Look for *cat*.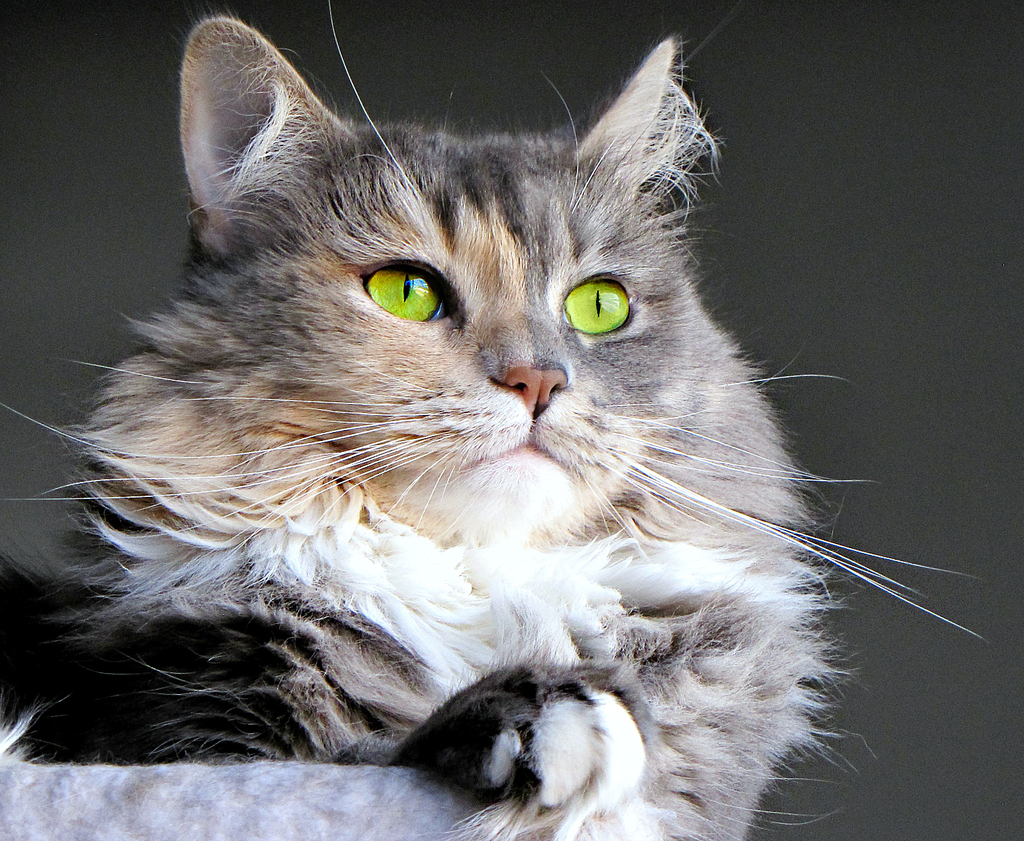
Found: crop(0, 0, 998, 840).
